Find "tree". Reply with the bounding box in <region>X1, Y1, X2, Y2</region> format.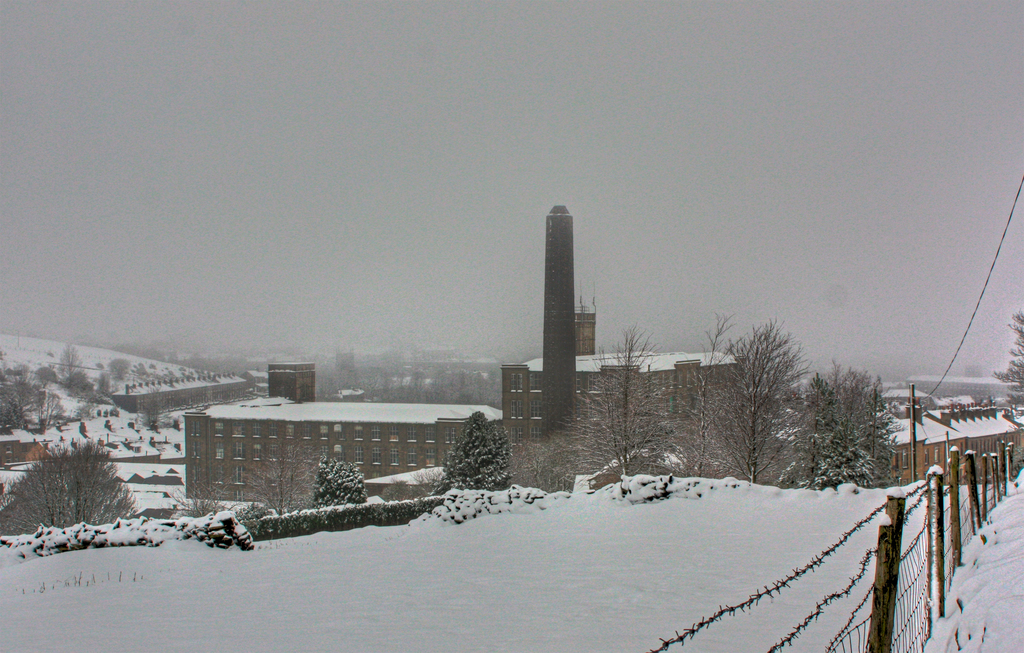
<region>0, 396, 28, 431</region>.
